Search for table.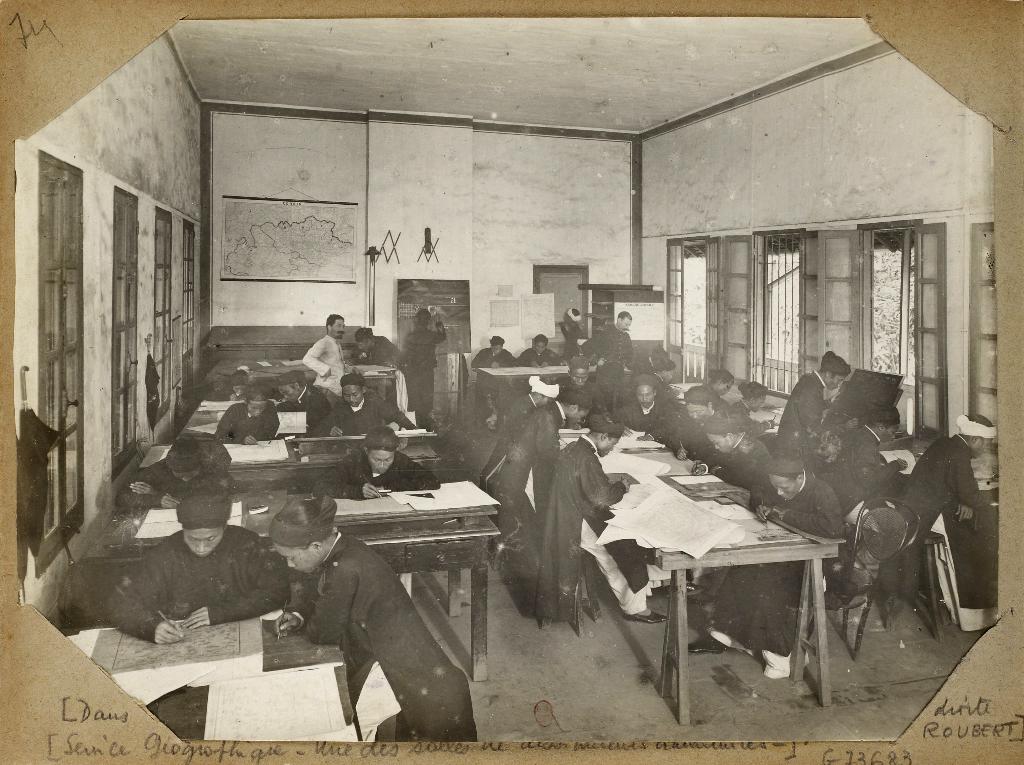
Found at bbox=[93, 483, 502, 689].
